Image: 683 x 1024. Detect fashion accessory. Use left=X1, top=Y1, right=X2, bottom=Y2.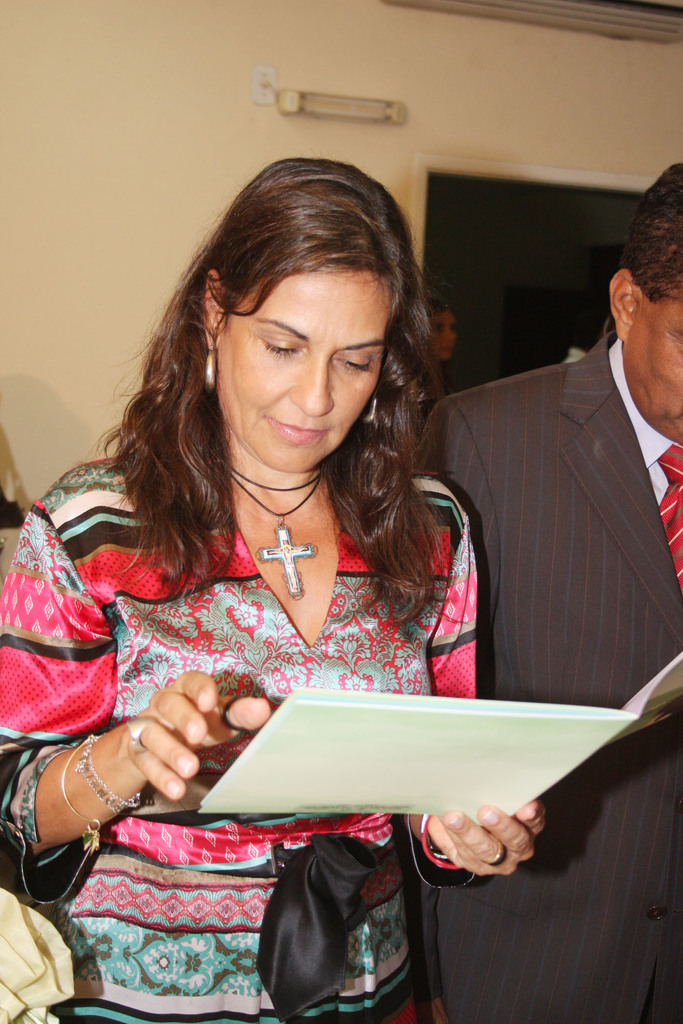
left=72, top=734, right=140, bottom=813.
